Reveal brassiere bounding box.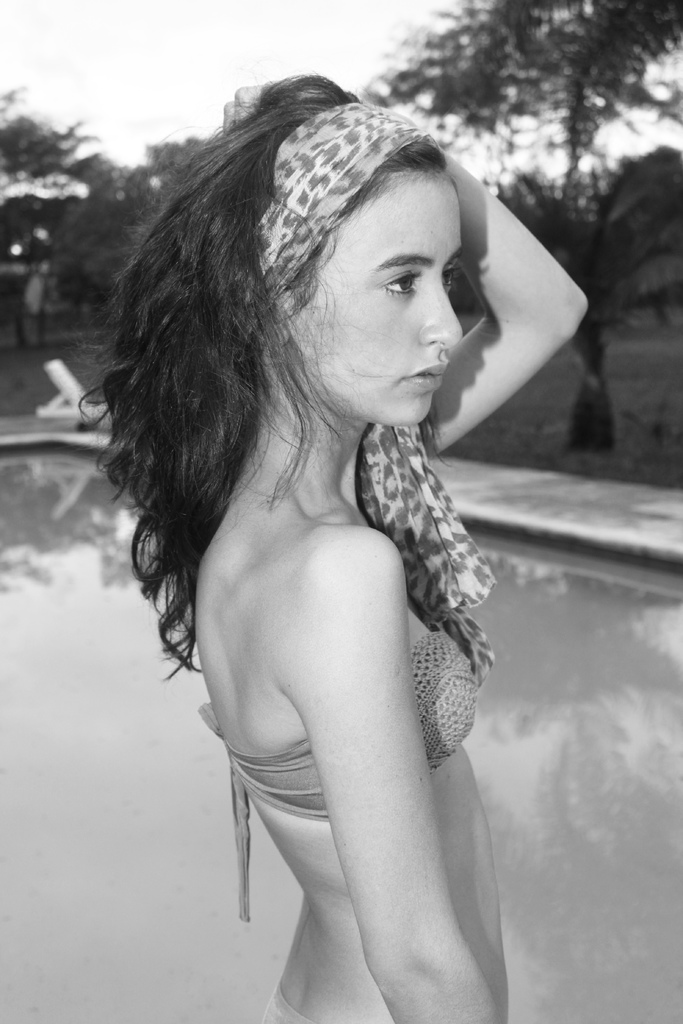
Revealed: locate(199, 620, 477, 925).
